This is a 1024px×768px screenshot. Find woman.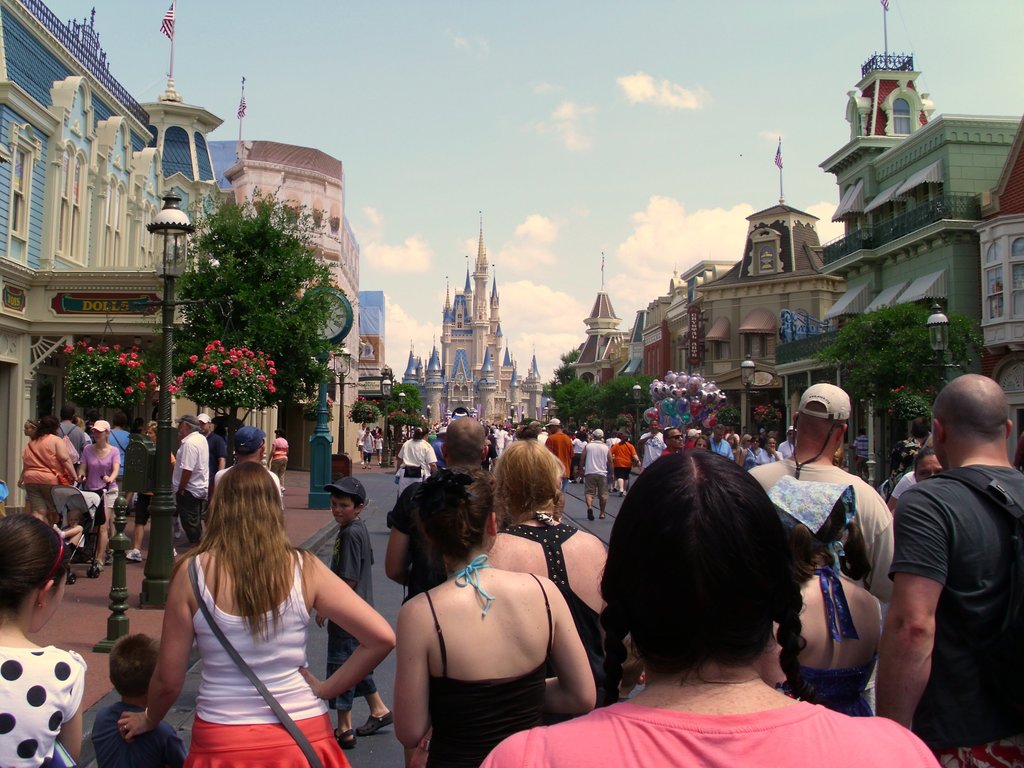
Bounding box: {"left": 755, "top": 478, "right": 884, "bottom": 710}.
